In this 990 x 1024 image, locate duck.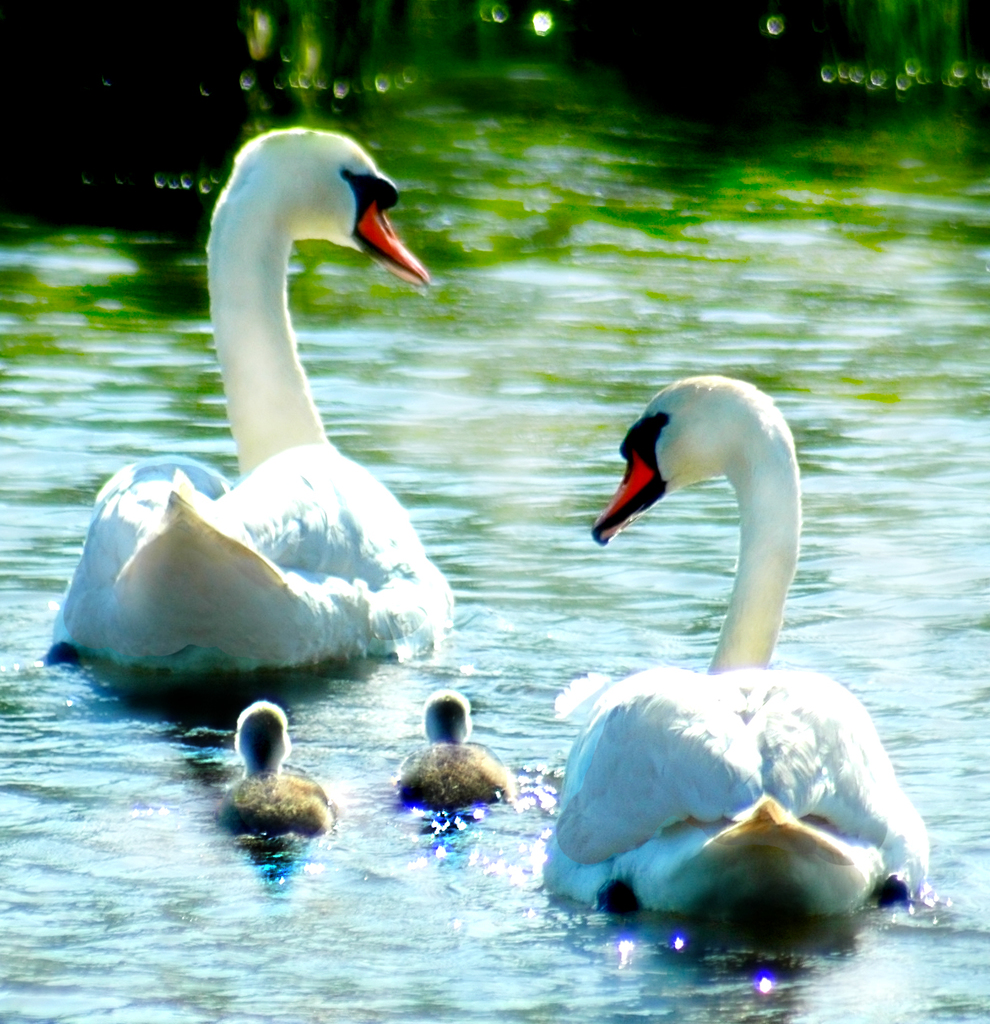
Bounding box: Rect(45, 118, 460, 670).
